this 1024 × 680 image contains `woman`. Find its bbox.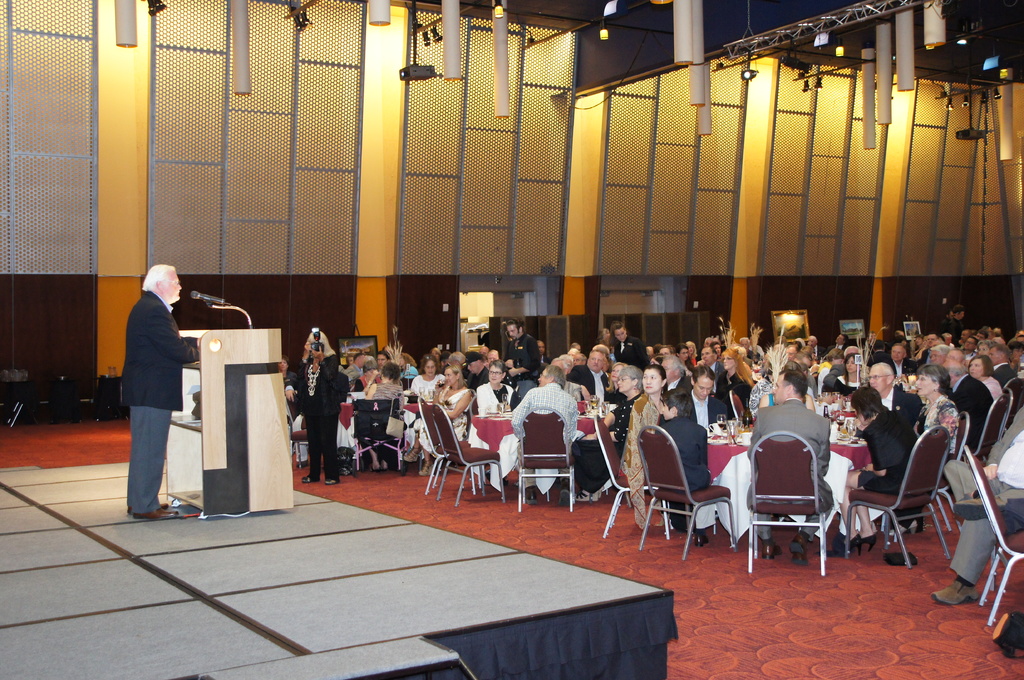
(575, 365, 644, 503).
